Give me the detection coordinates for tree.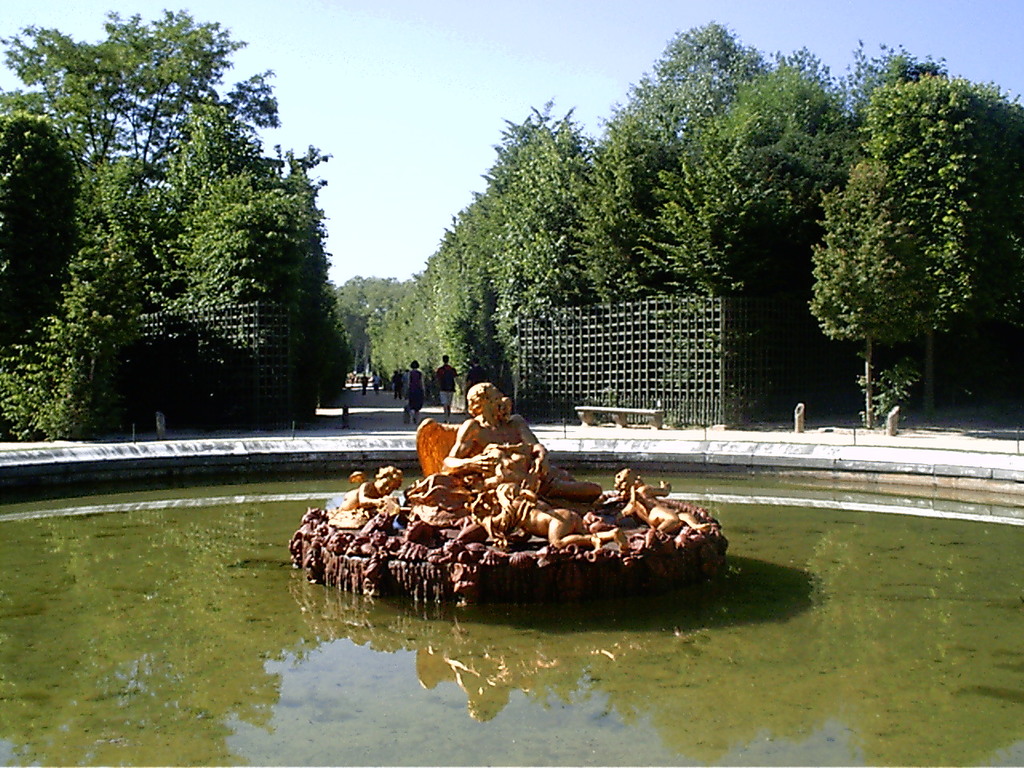
bbox=[0, 5, 285, 306].
